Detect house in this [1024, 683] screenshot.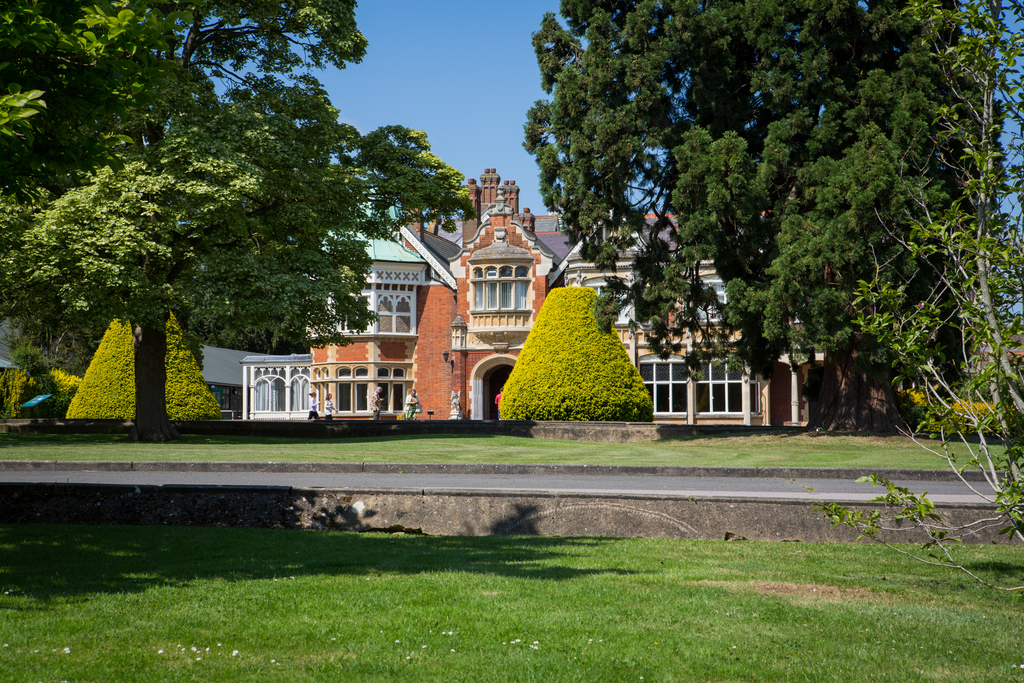
Detection: [x1=239, y1=142, x2=434, y2=422].
